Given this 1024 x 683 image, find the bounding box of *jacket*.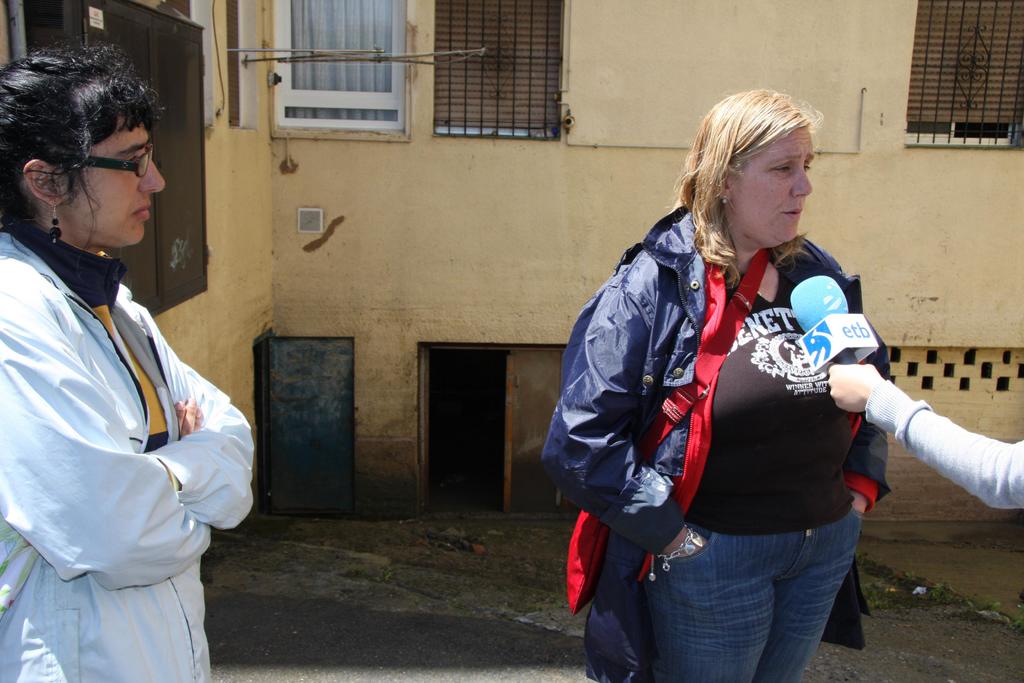
bbox=(0, 216, 253, 682).
